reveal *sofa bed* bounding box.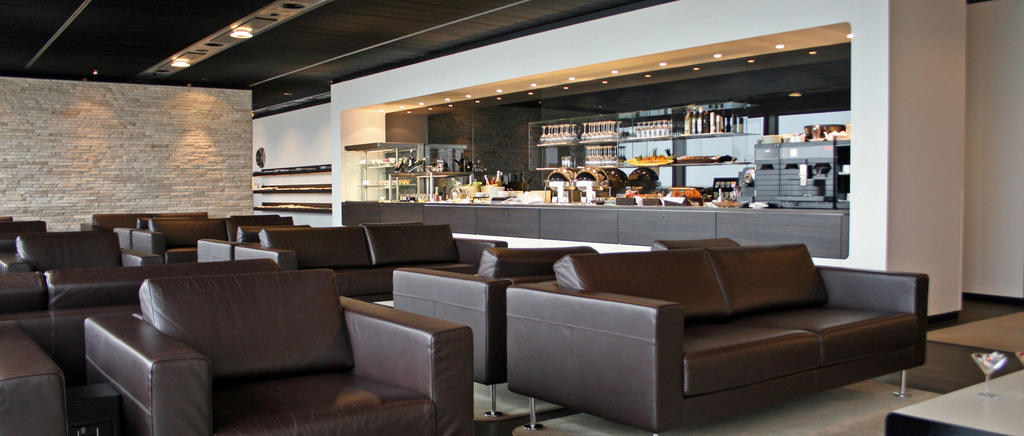
Revealed: (85, 265, 472, 435).
